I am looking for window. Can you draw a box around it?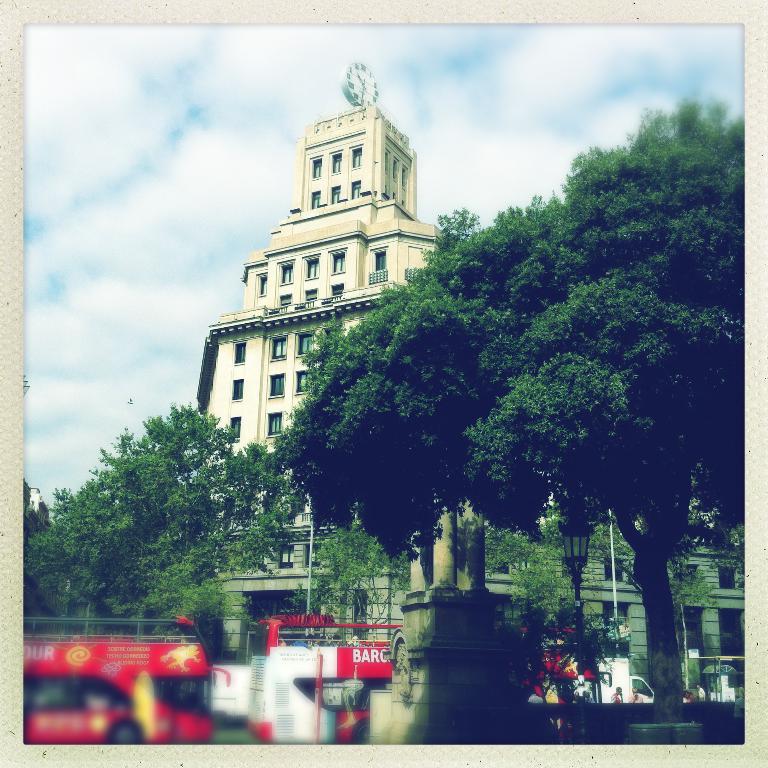
Sure, the bounding box is box=[259, 411, 283, 440].
